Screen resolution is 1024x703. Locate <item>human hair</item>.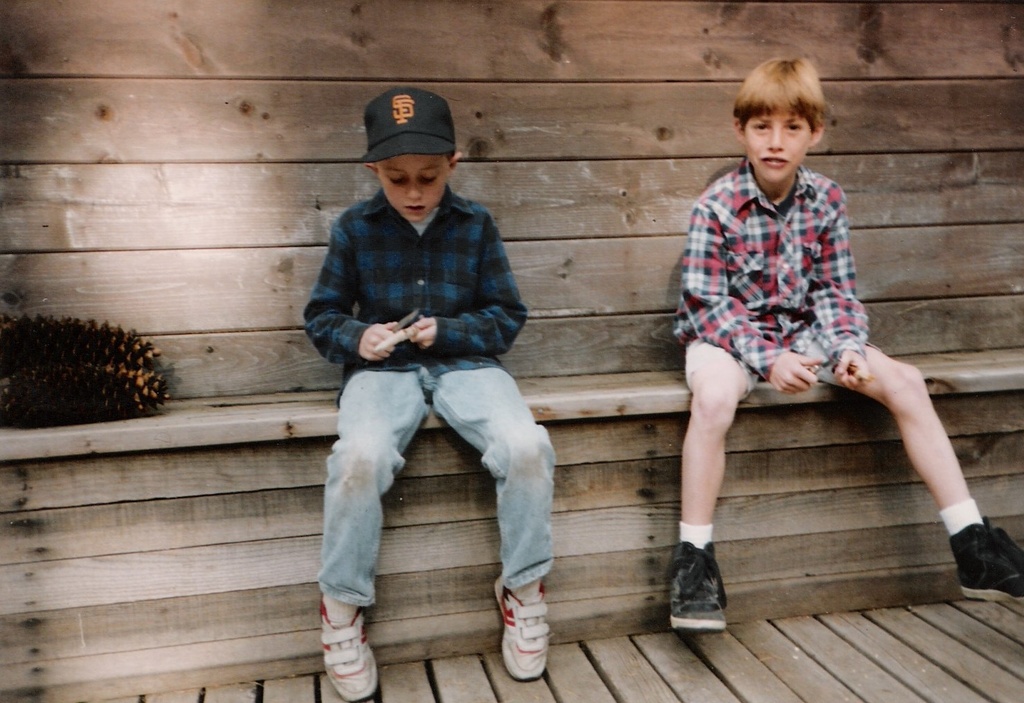
x1=732 y1=56 x2=832 y2=143.
